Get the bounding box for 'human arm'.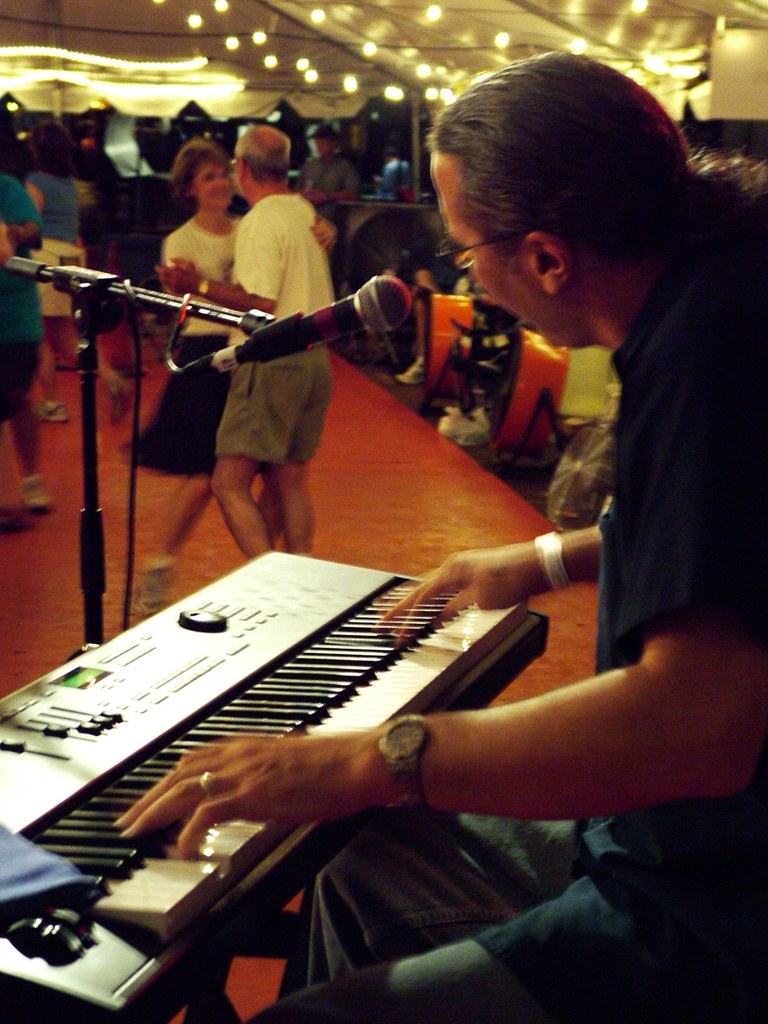
crop(303, 207, 341, 258).
